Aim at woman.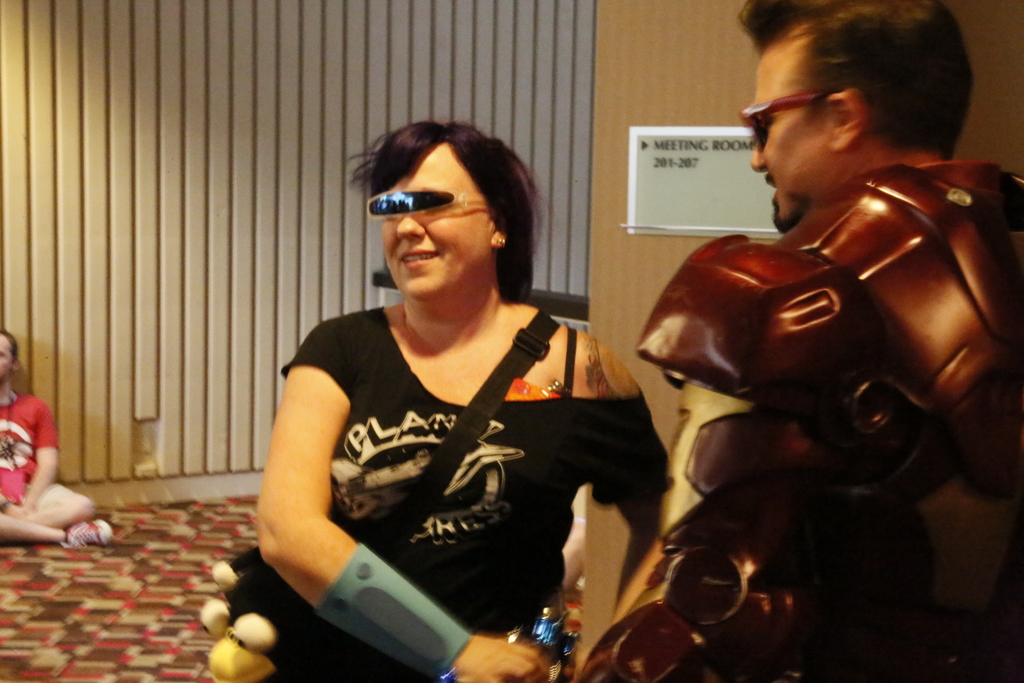
Aimed at [214, 122, 662, 682].
